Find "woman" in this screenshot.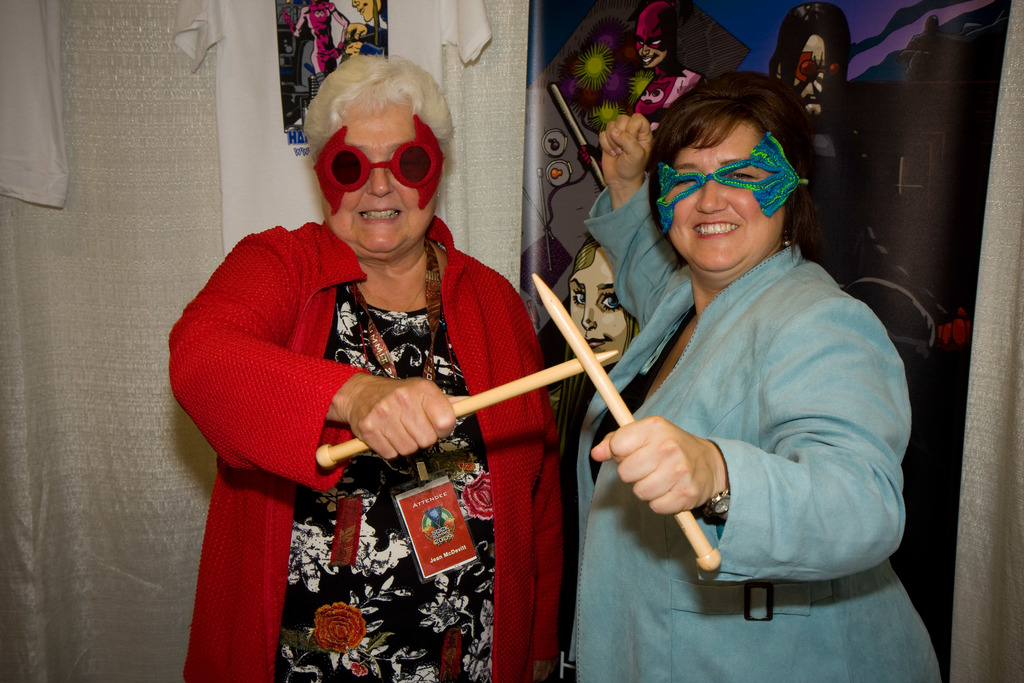
The bounding box for "woman" is (x1=568, y1=74, x2=945, y2=682).
